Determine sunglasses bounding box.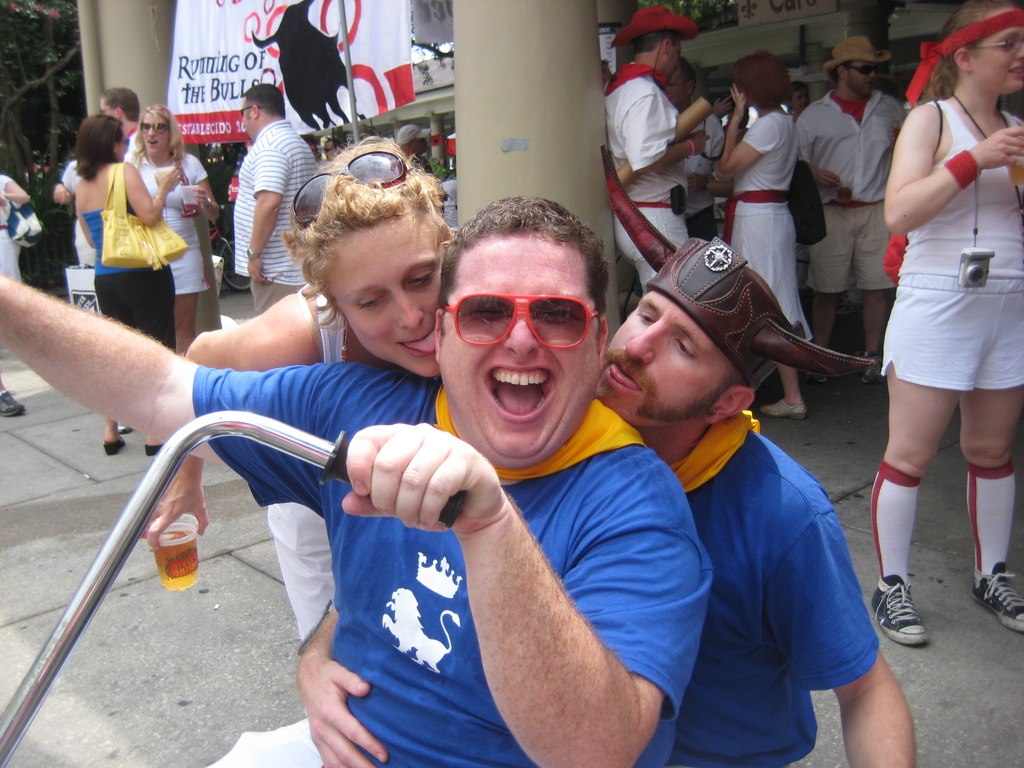
Determined: bbox(116, 137, 131, 147).
